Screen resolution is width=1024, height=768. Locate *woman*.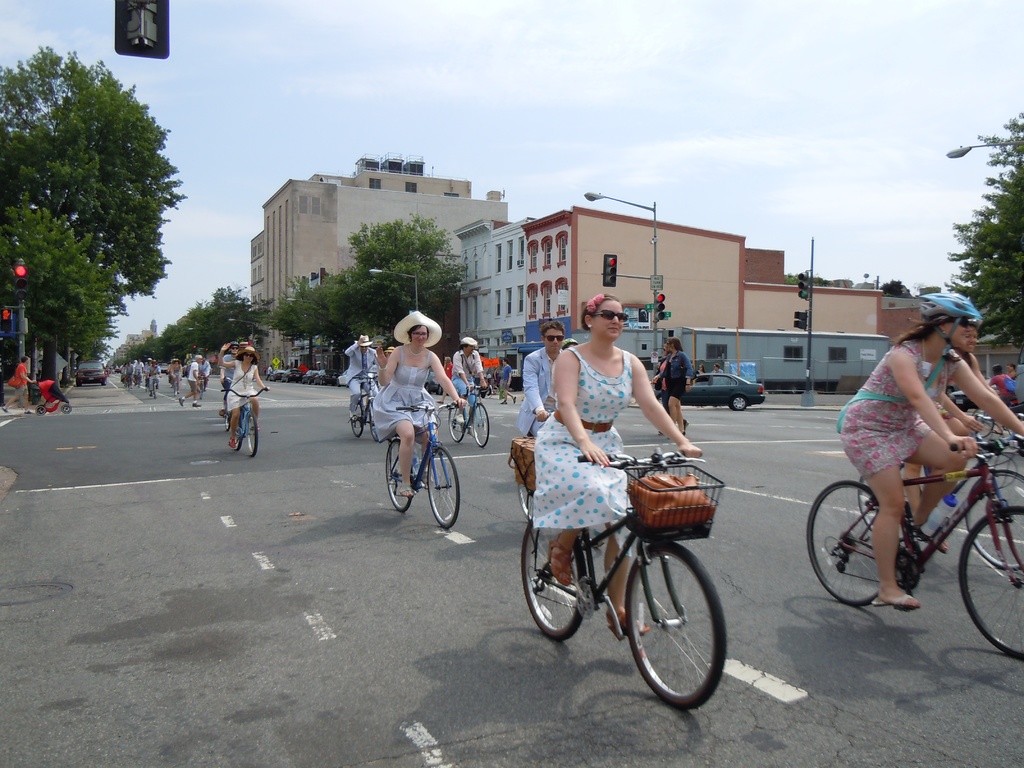
650, 334, 694, 438.
